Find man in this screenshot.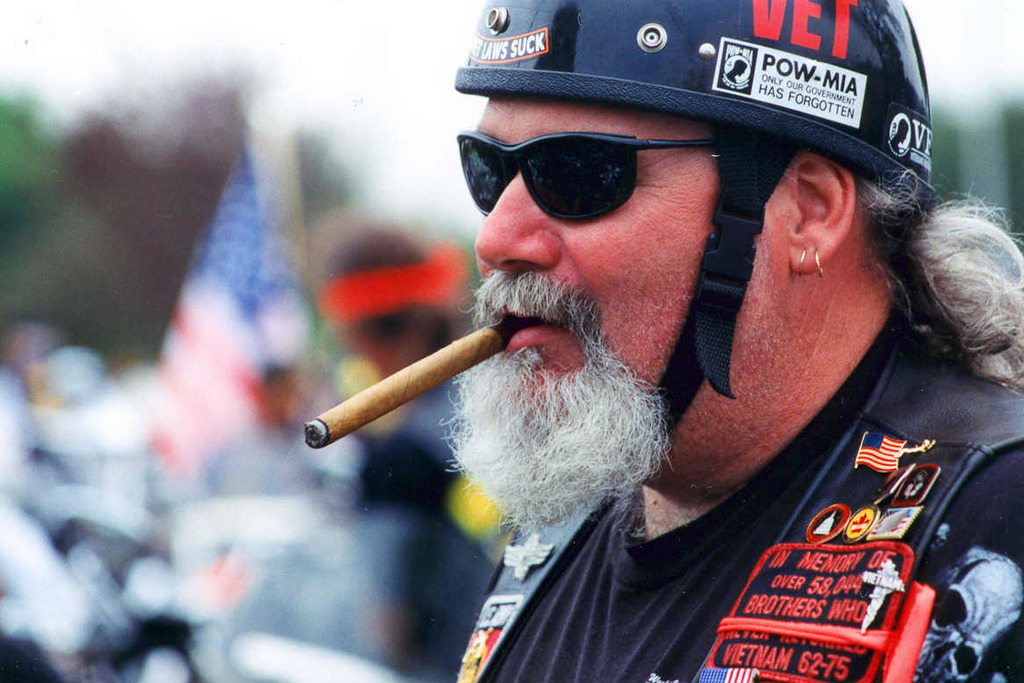
The bounding box for man is Rect(285, 20, 1010, 659).
